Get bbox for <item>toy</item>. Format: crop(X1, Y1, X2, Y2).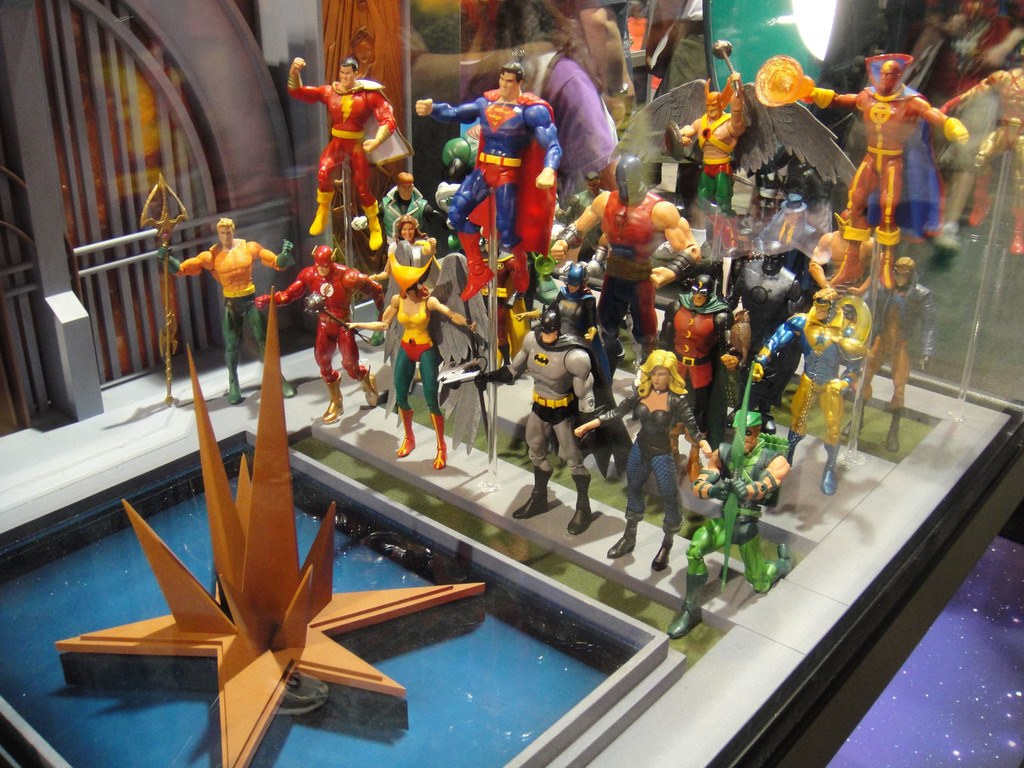
crop(550, 156, 698, 388).
